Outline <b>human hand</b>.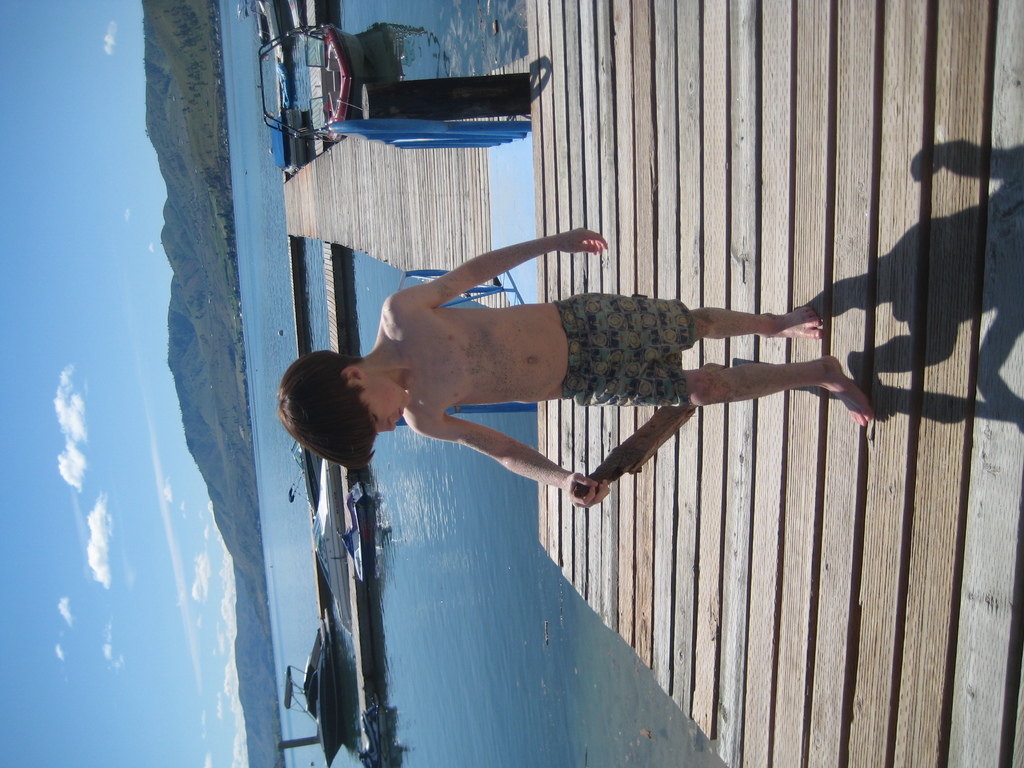
Outline: (568,225,600,255).
